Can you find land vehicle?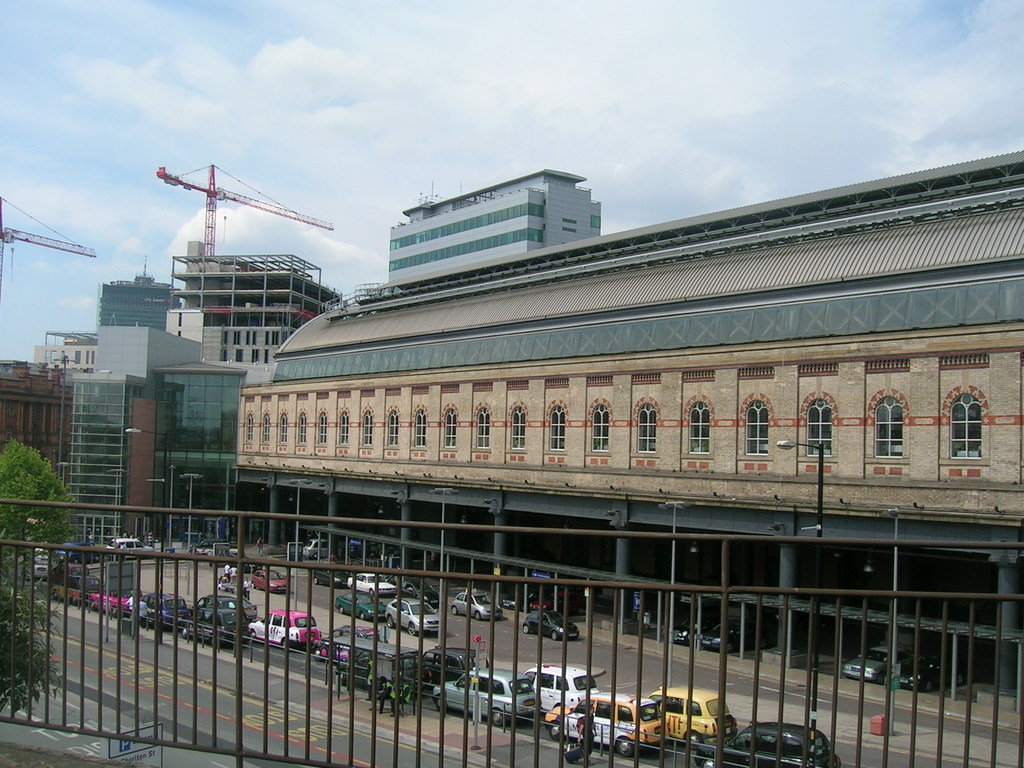
Yes, bounding box: <bbox>248, 611, 323, 648</bbox>.
